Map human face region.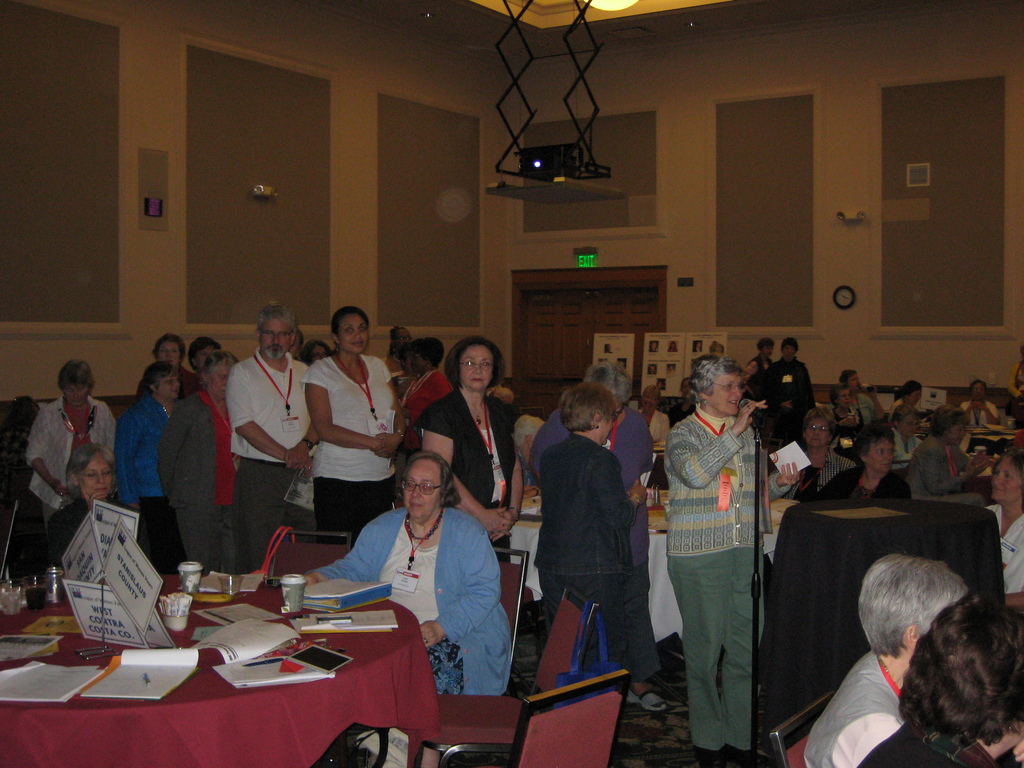
Mapped to x1=337, y1=312, x2=369, y2=353.
